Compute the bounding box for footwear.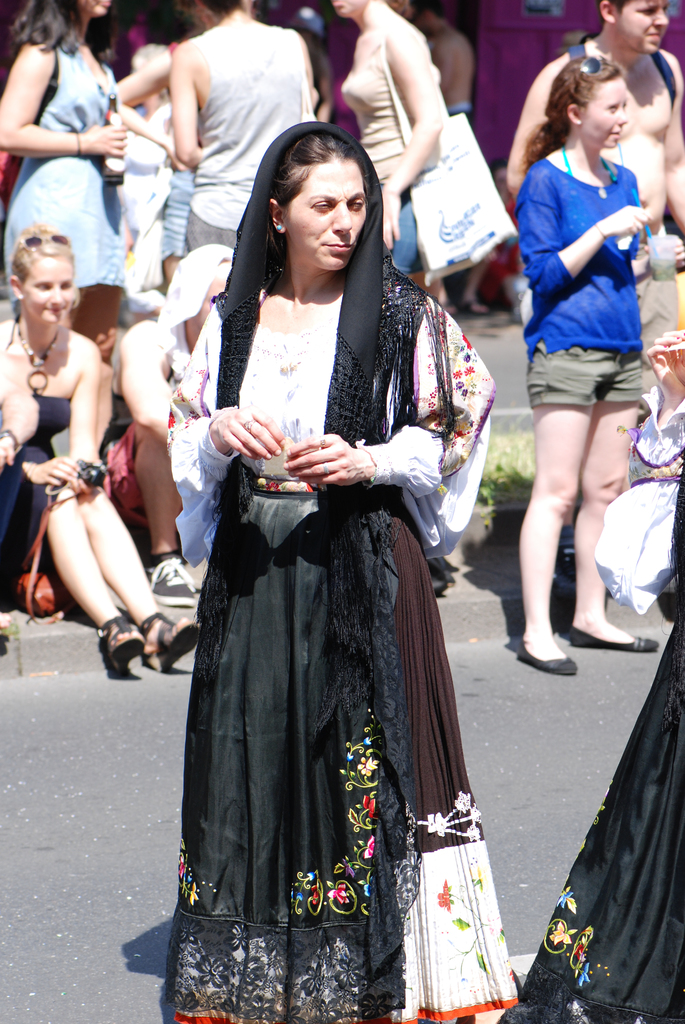
{"left": 93, "top": 616, "right": 150, "bottom": 672}.
